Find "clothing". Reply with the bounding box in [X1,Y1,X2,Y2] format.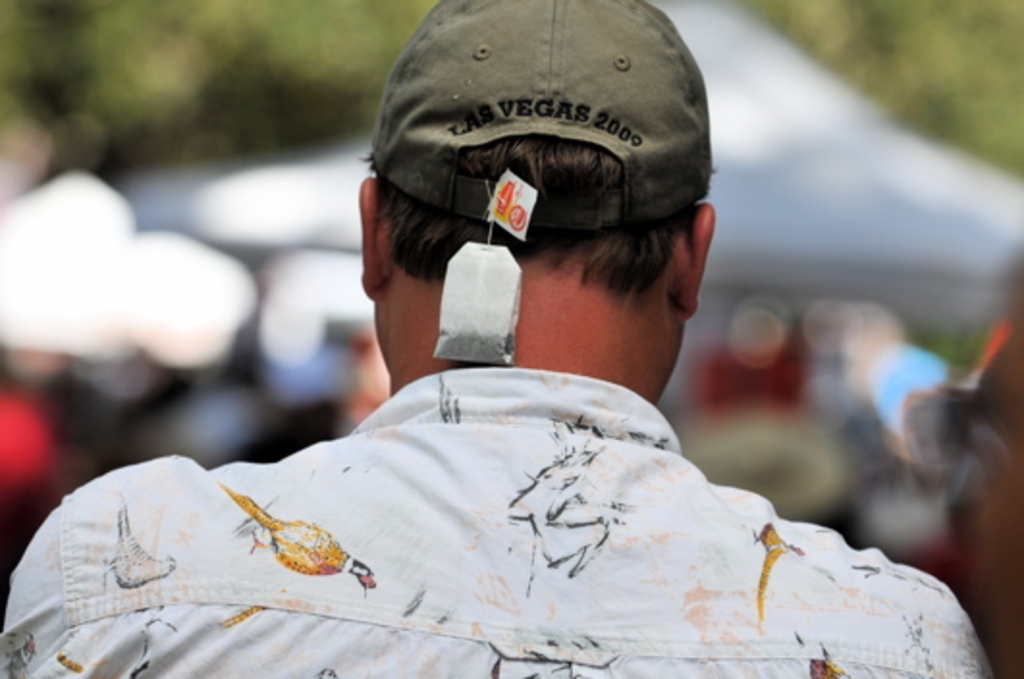
[0,367,989,677].
